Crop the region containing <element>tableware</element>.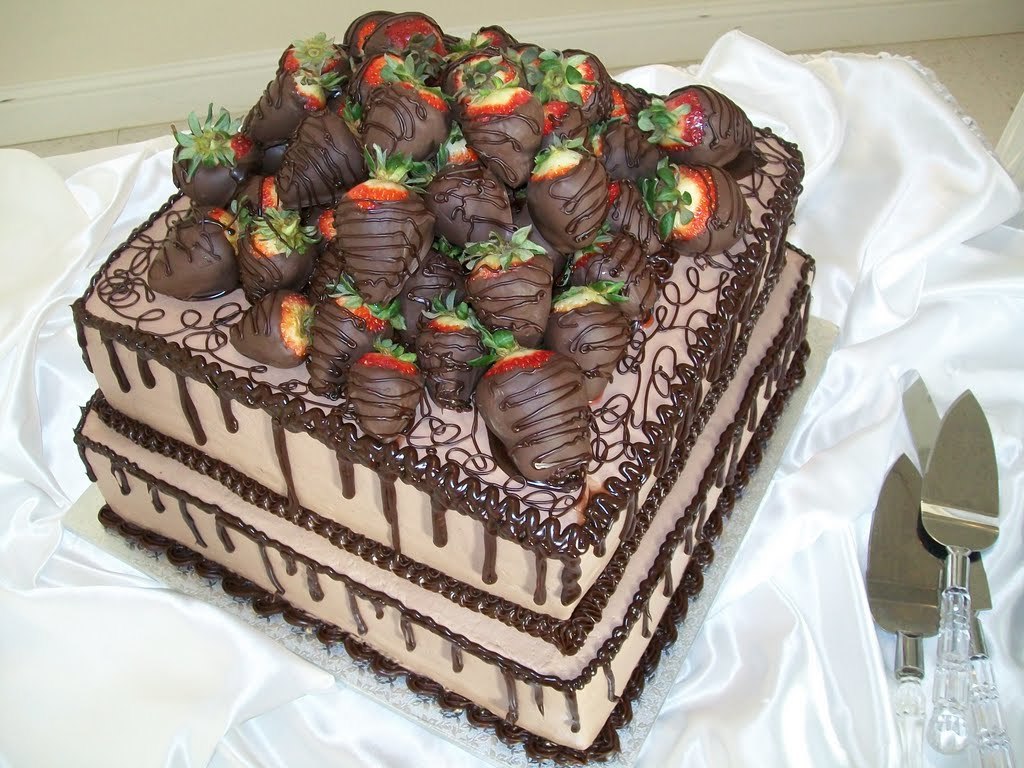
Crop region: x1=866, y1=447, x2=943, y2=767.
